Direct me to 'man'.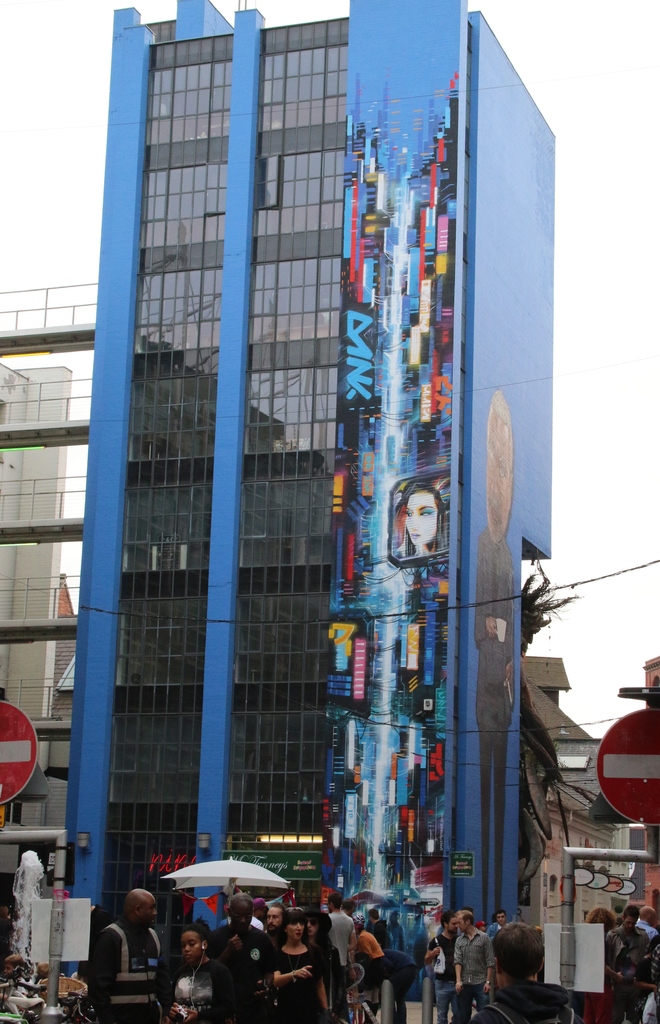
Direction: bbox(250, 893, 267, 930).
